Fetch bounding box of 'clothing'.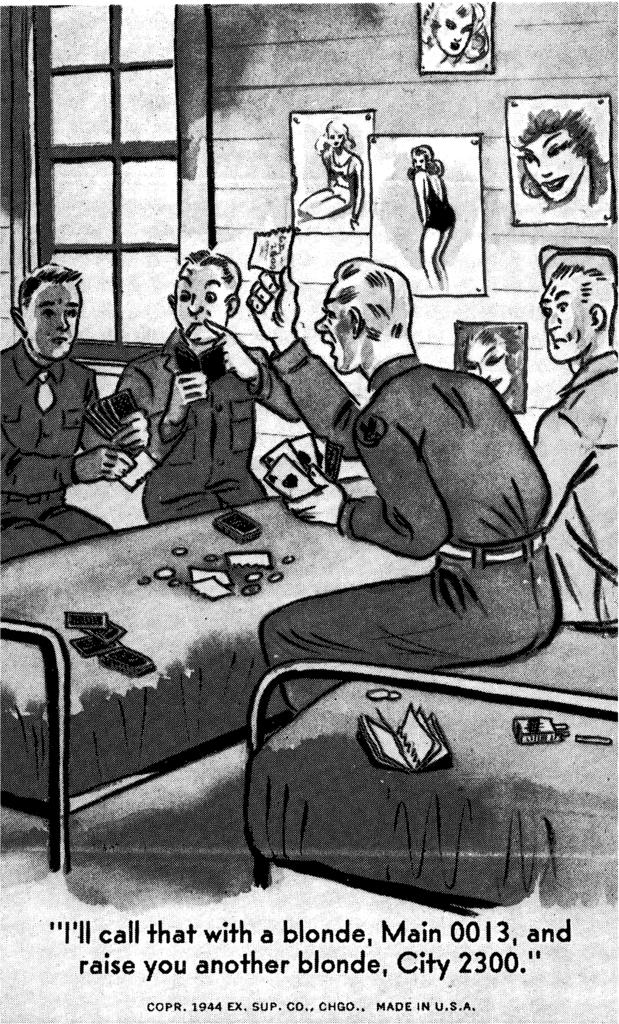
Bbox: 528,345,618,632.
